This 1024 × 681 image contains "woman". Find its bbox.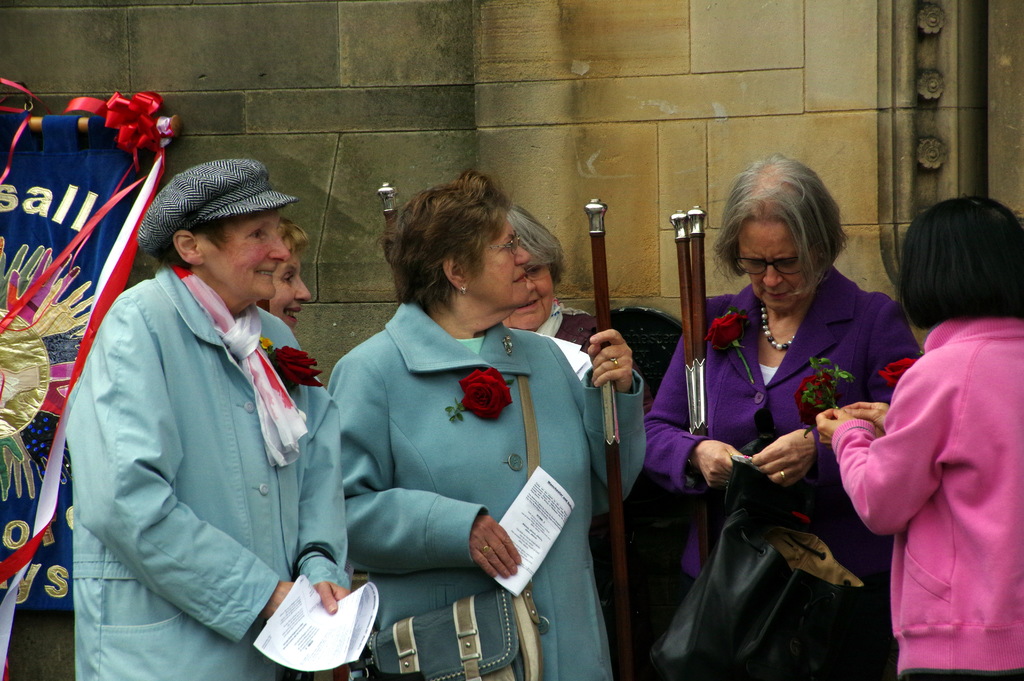
bbox=[63, 156, 354, 680].
